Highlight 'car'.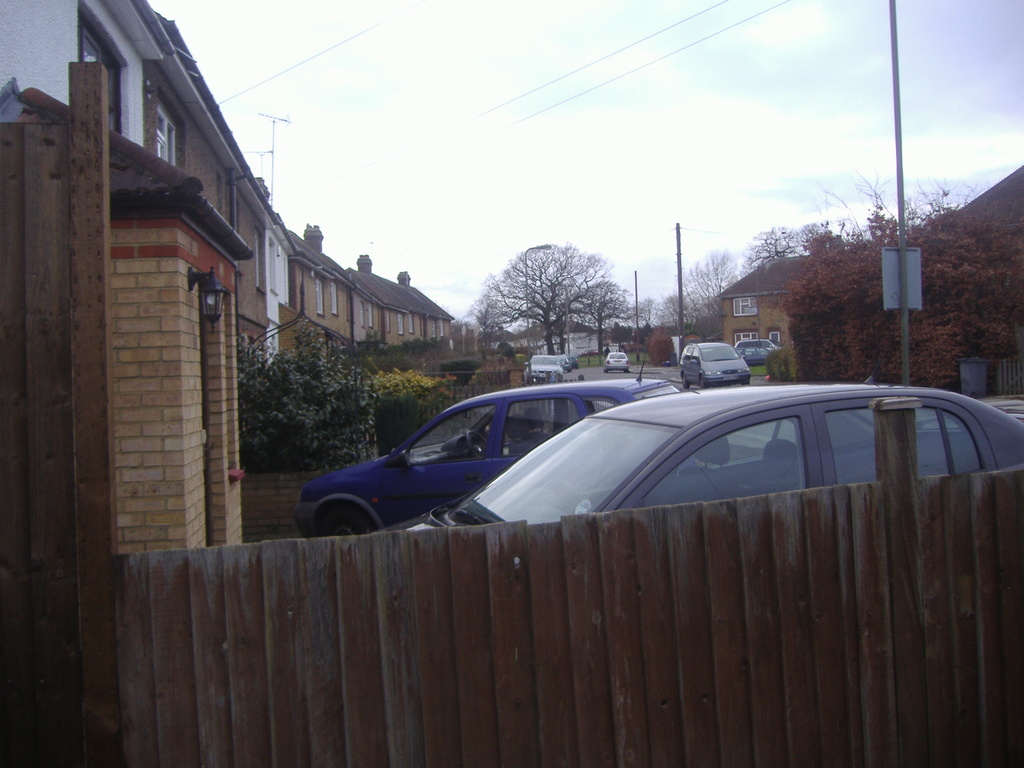
Highlighted region: bbox(599, 344, 633, 375).
